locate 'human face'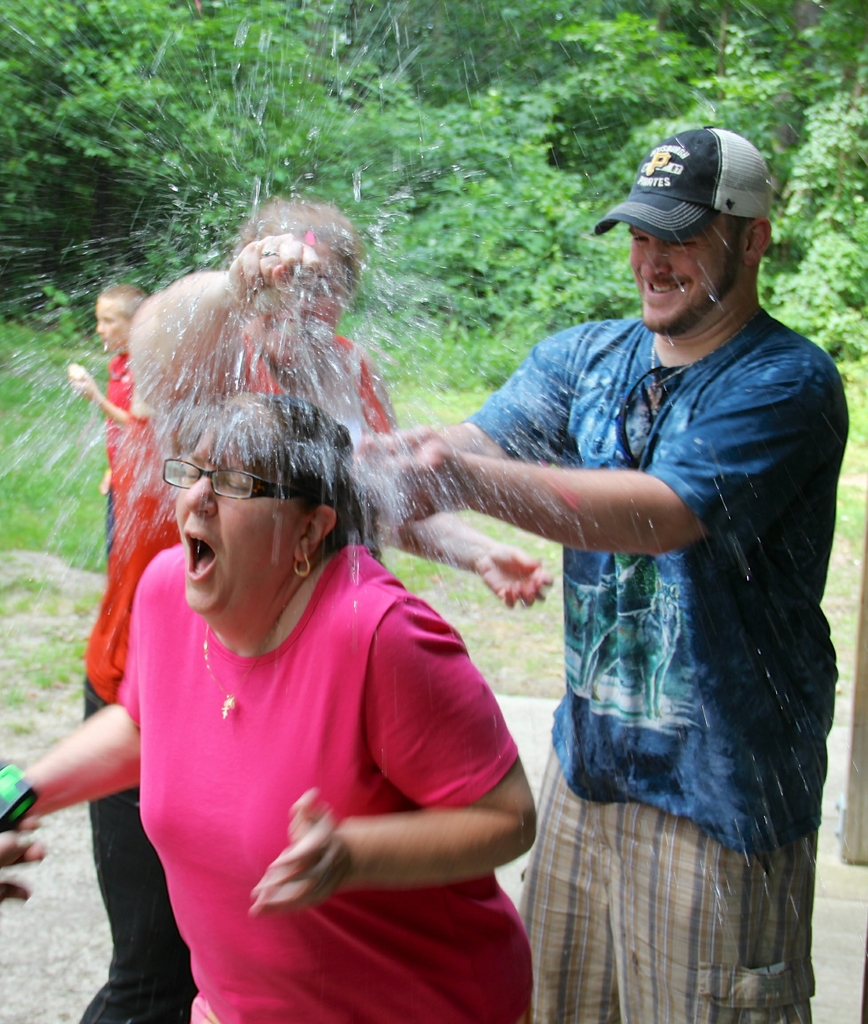
<box>633,211,728,332</box>
